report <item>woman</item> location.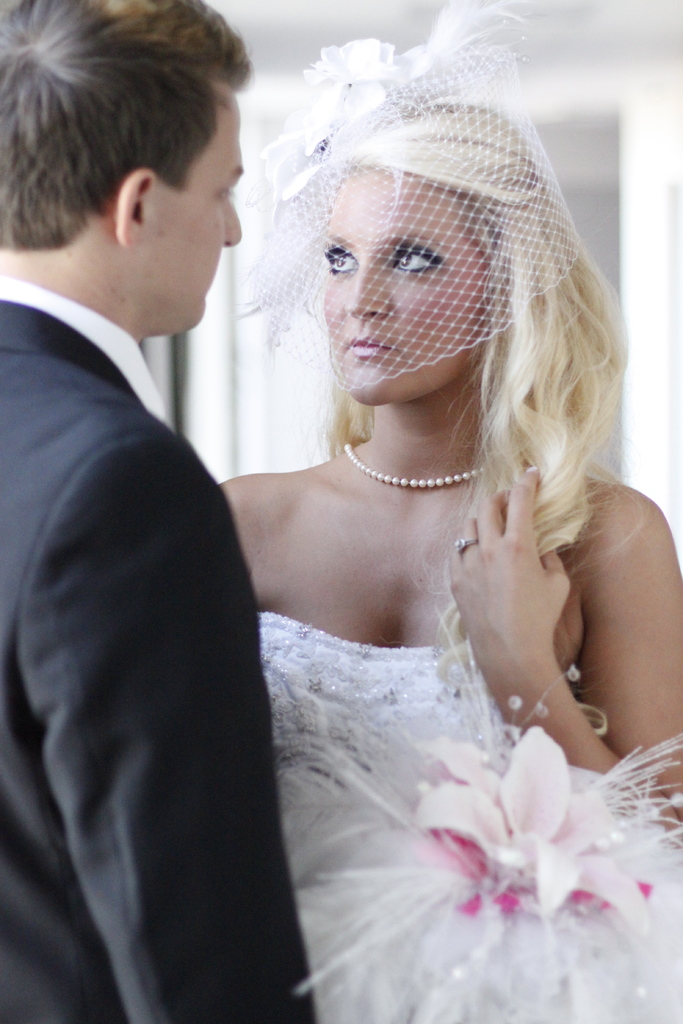
Report: (212, 2, 682, 1015).
